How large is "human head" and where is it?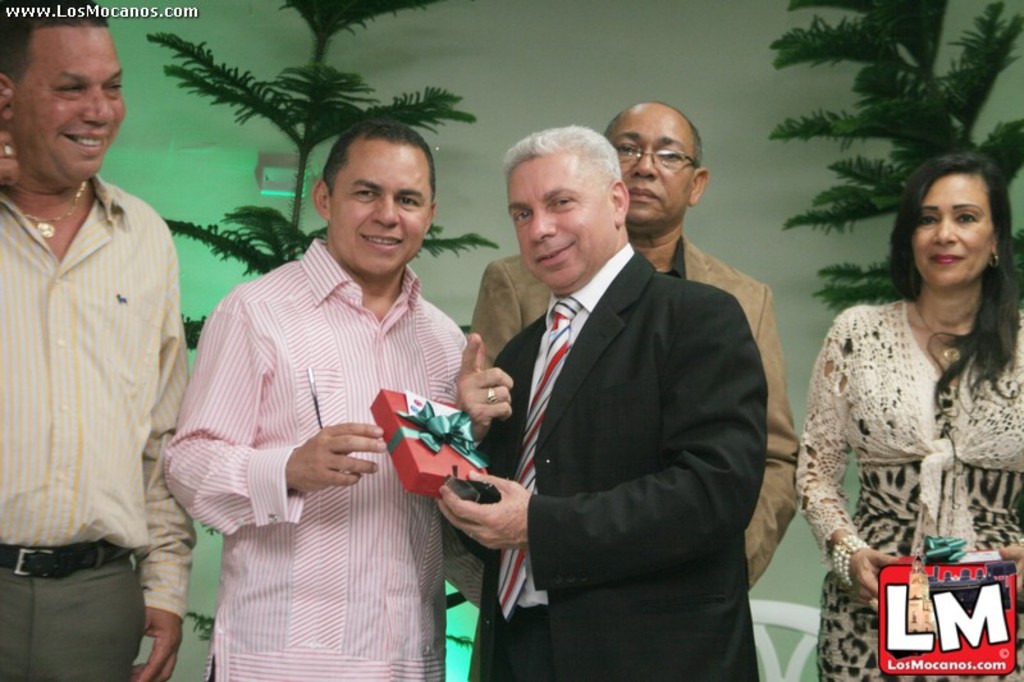
Bounding box: crop(882, 152, 1010, 290).
